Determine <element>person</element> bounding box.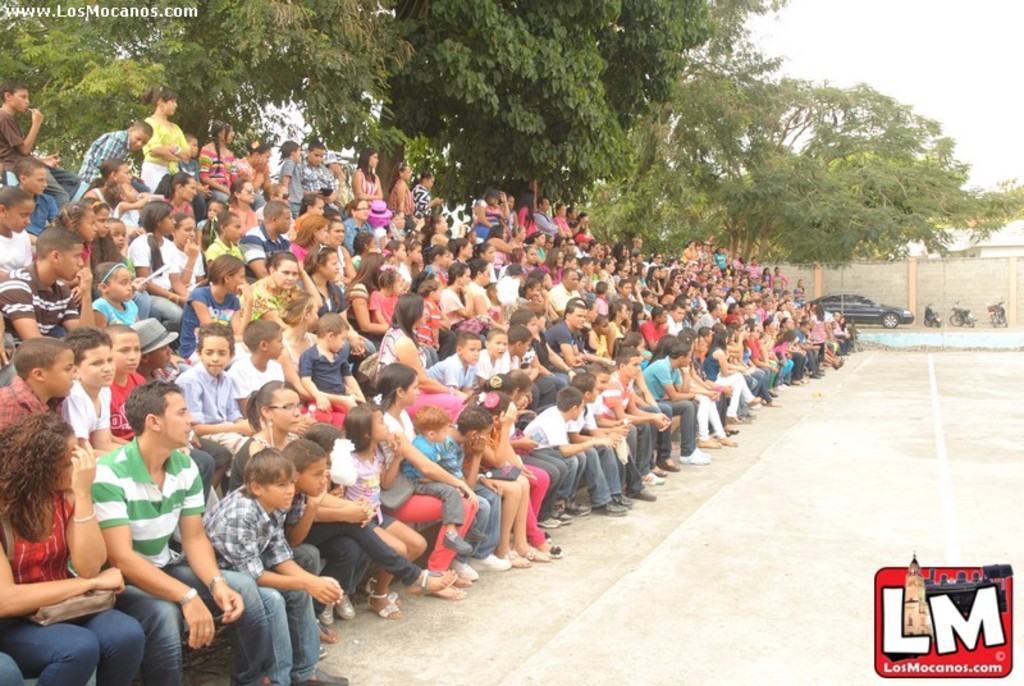
Determined: BBox(466, 398, 540, 582).
